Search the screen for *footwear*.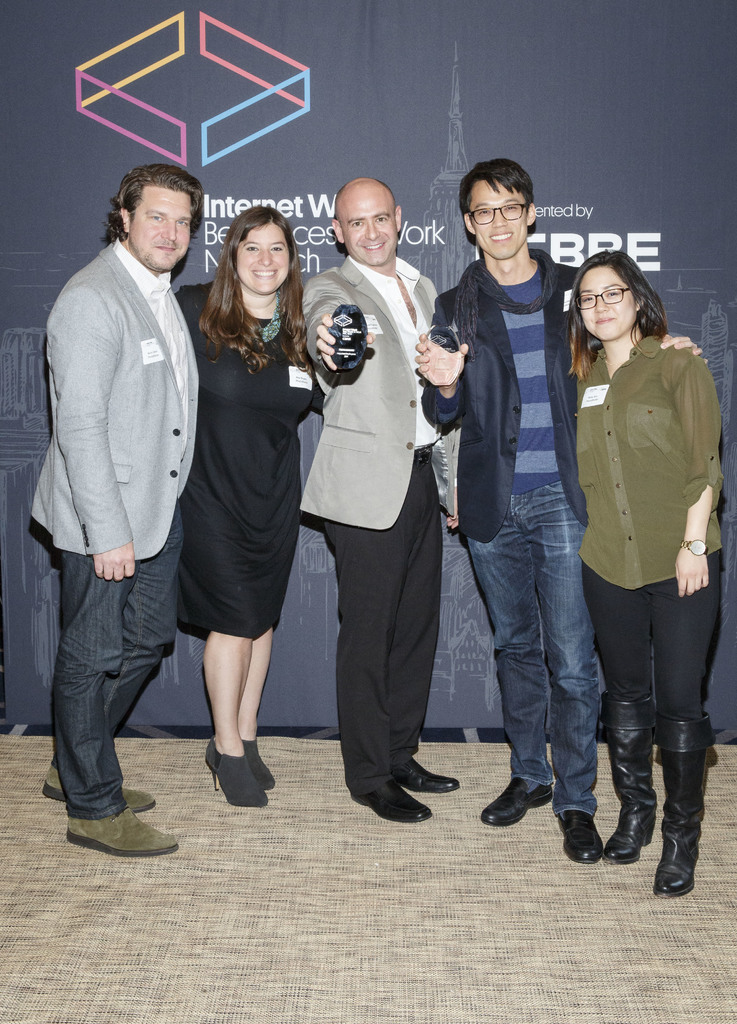
Found at x1=653 y1=710 x2=706 y2=897.
